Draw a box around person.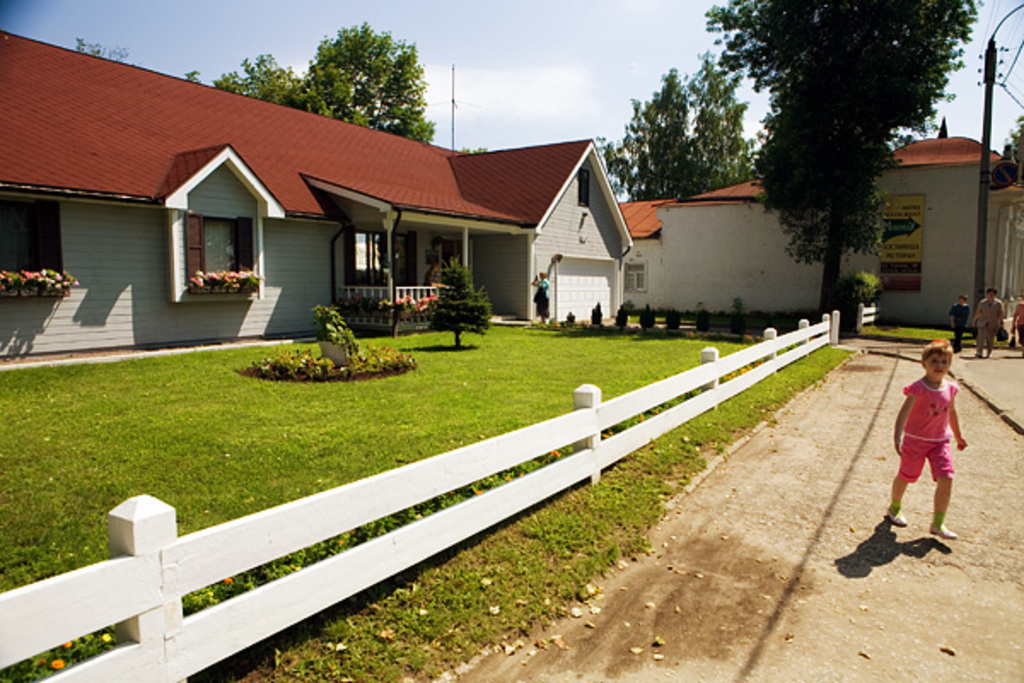
crop(898, 328, 981, 552).
